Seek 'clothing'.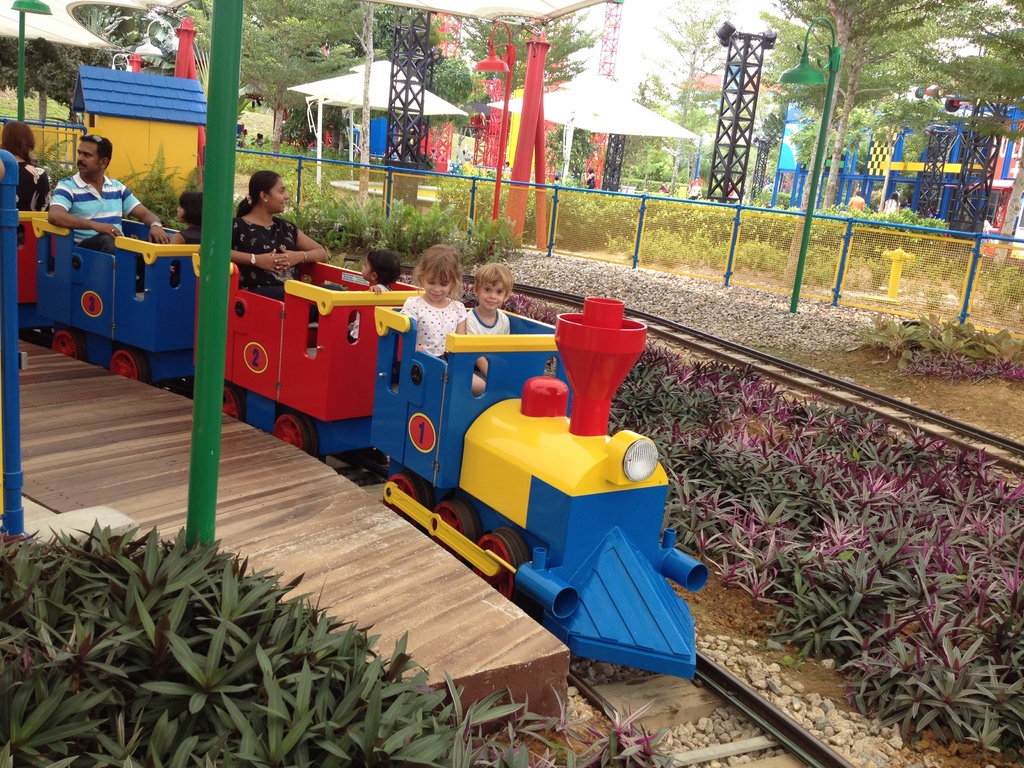
region(401, 294, 465, 364).
